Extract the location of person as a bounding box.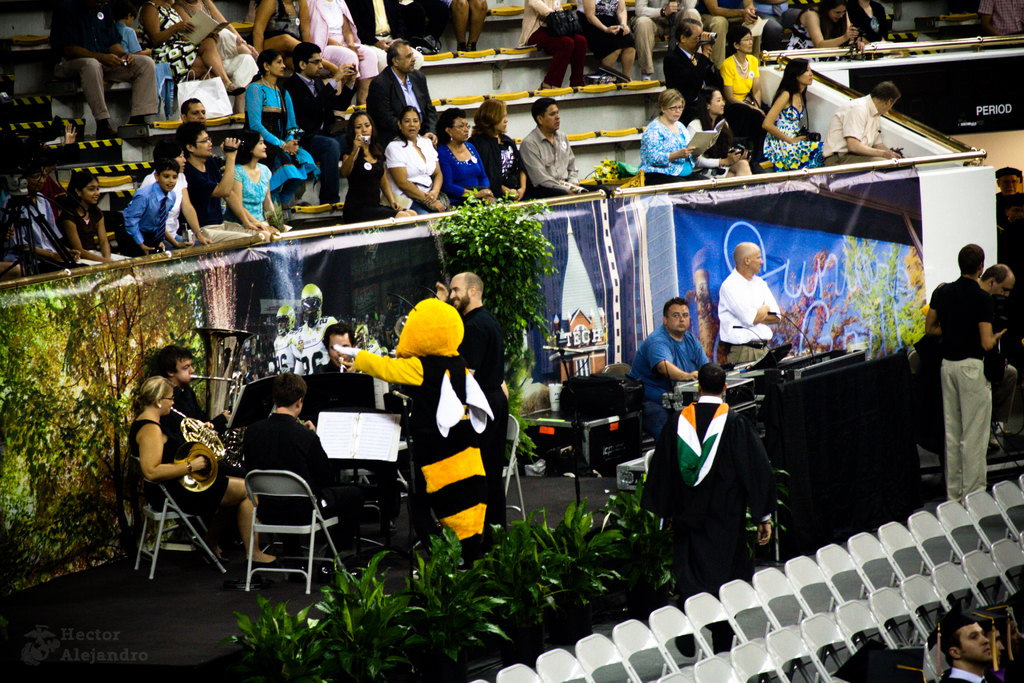
234,369,364,582.
